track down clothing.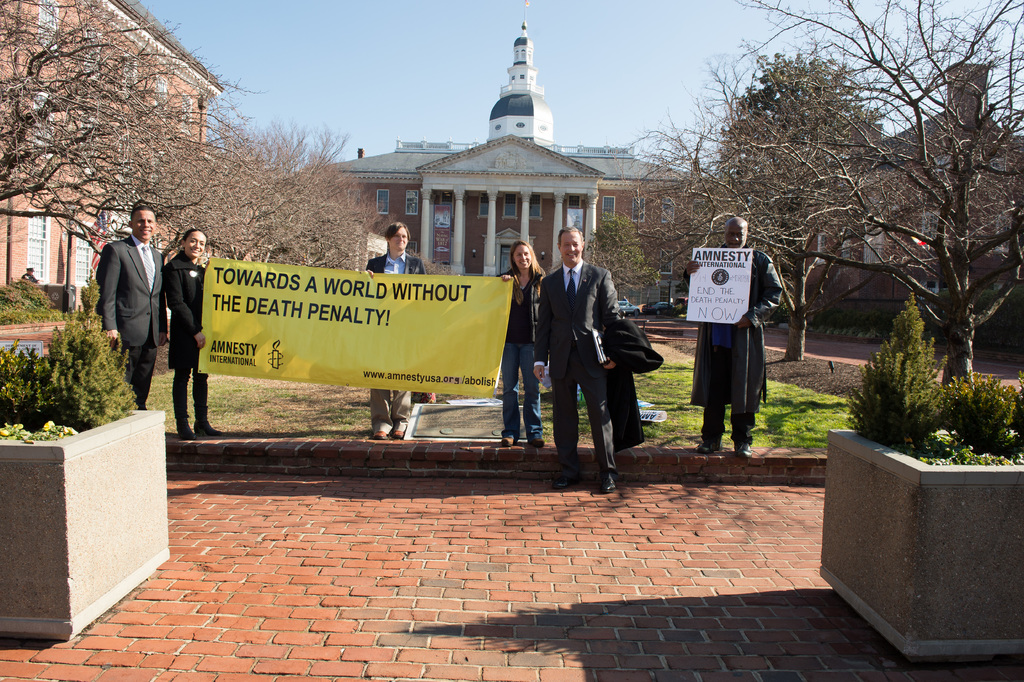
Tracked to left=367, top=248, right=429, bottom=437.
